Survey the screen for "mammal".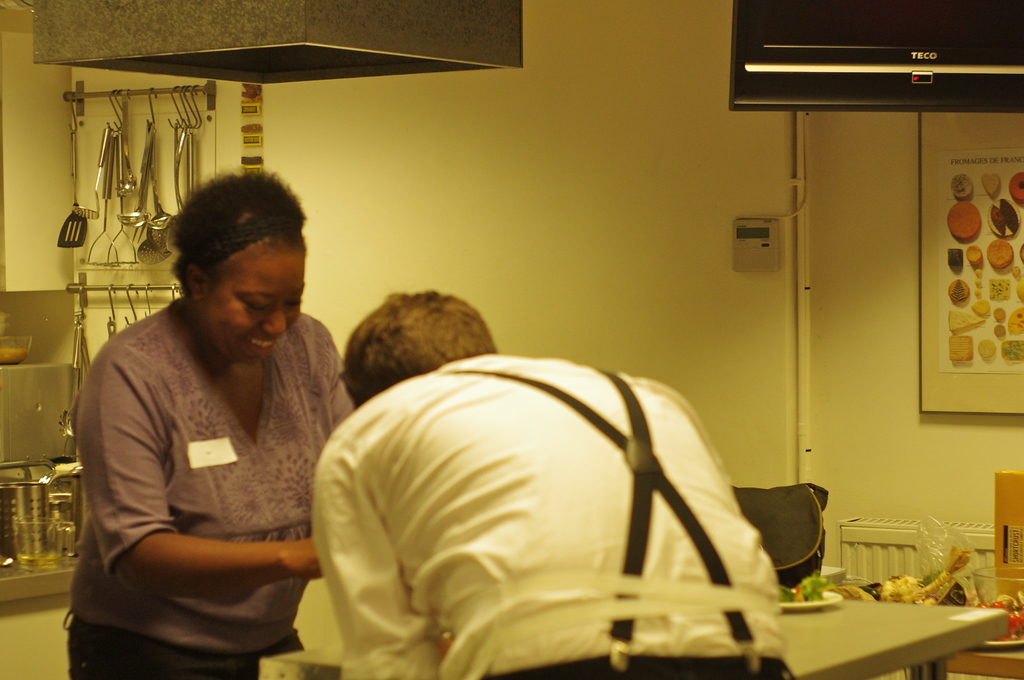
Survey found: bbox(306, 275, 797, 679).
